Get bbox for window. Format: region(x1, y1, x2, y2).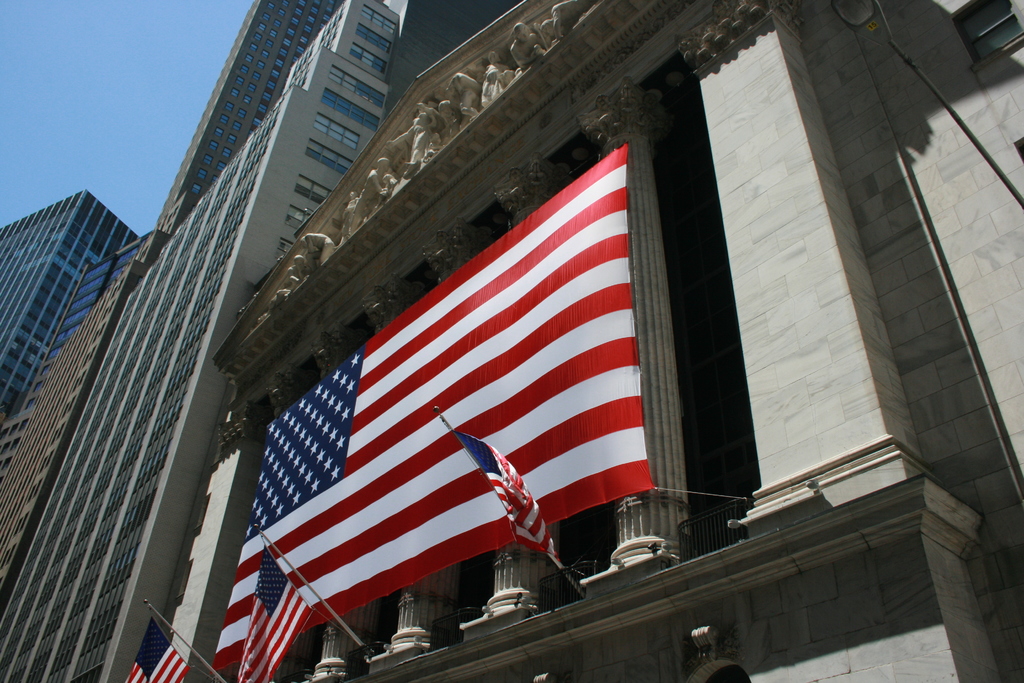
region(319, 86, 378, 131).
